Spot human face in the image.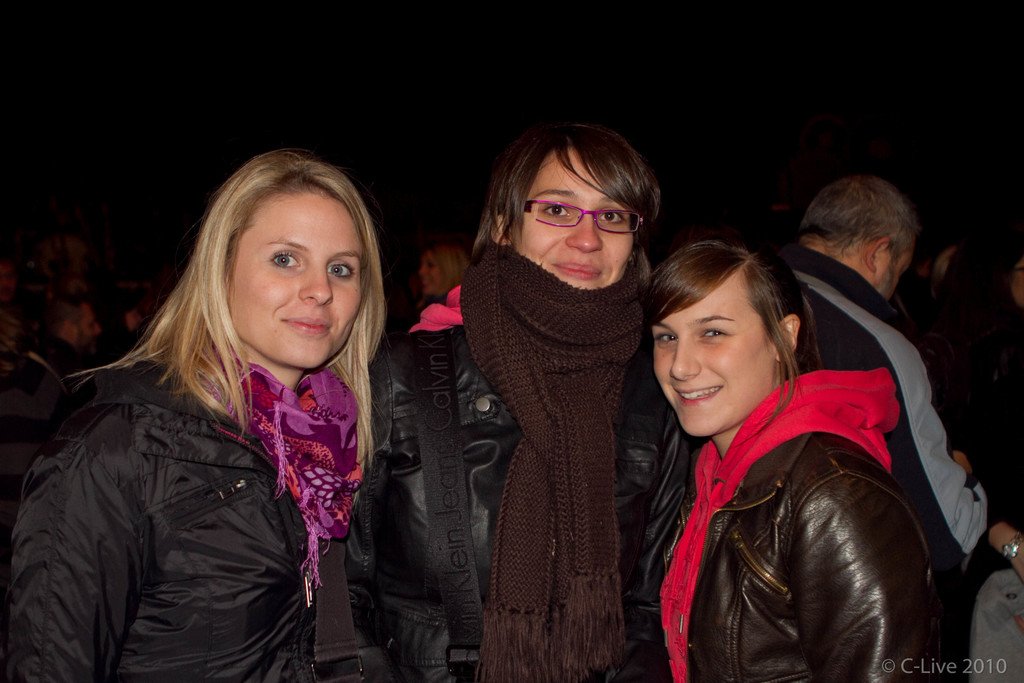
human face found at (514, 150, 633, 289).
